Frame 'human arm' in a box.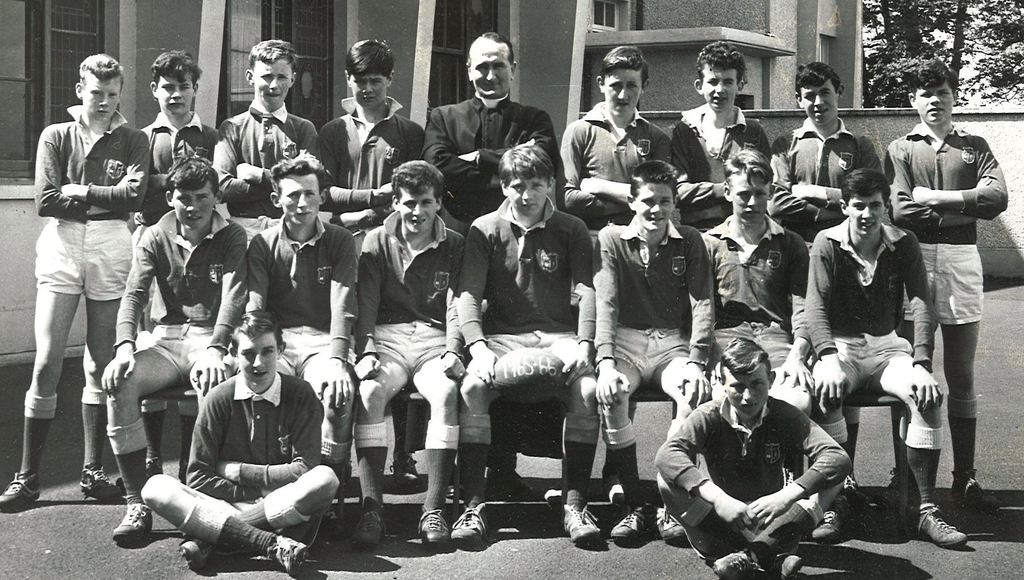
<bbox>209, 120, 274, 210</bbox>.
